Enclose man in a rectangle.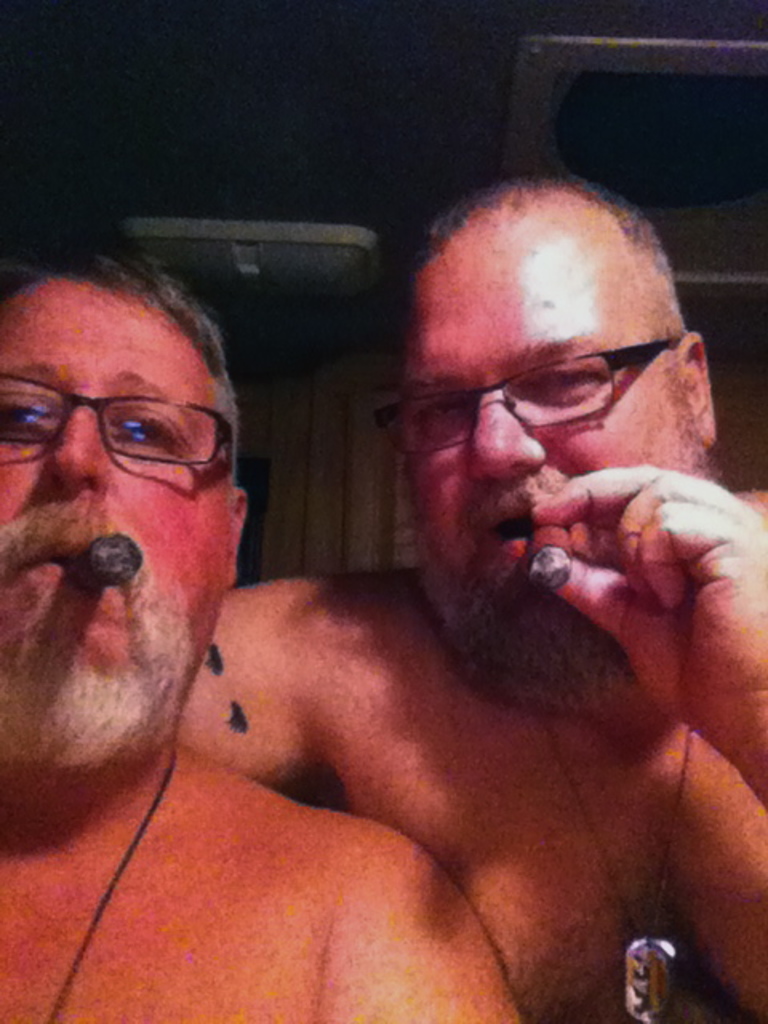
region(0, 235, 520, 1022).
